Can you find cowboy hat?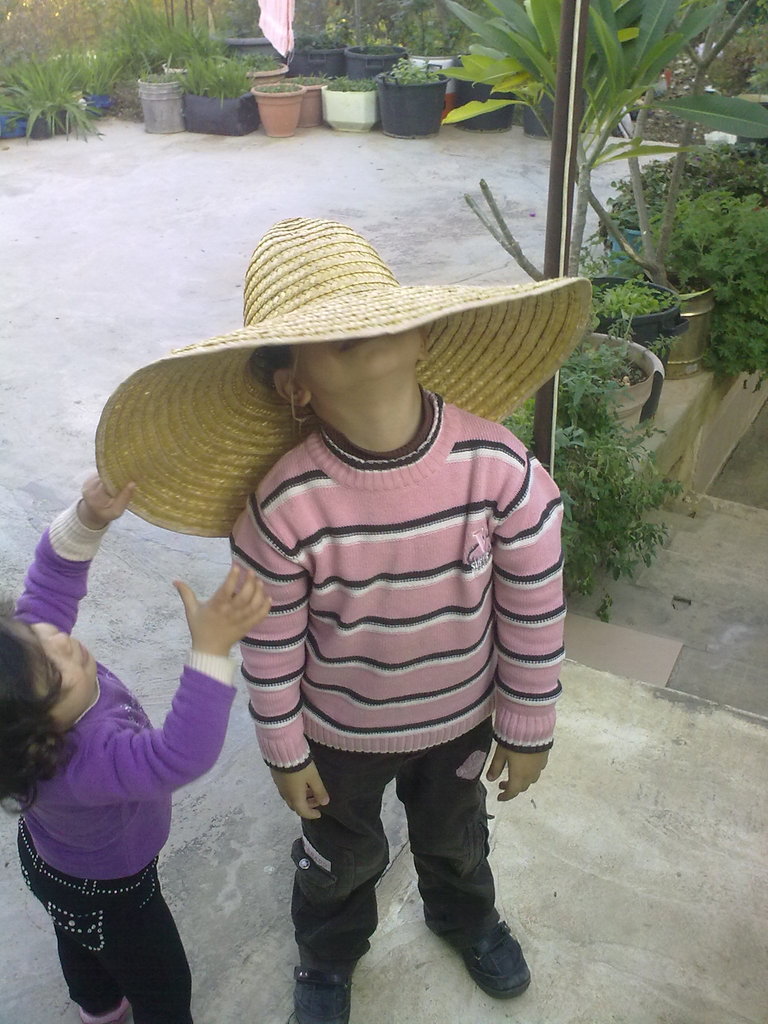
Yes, bounding box: [78,209,486,566].
